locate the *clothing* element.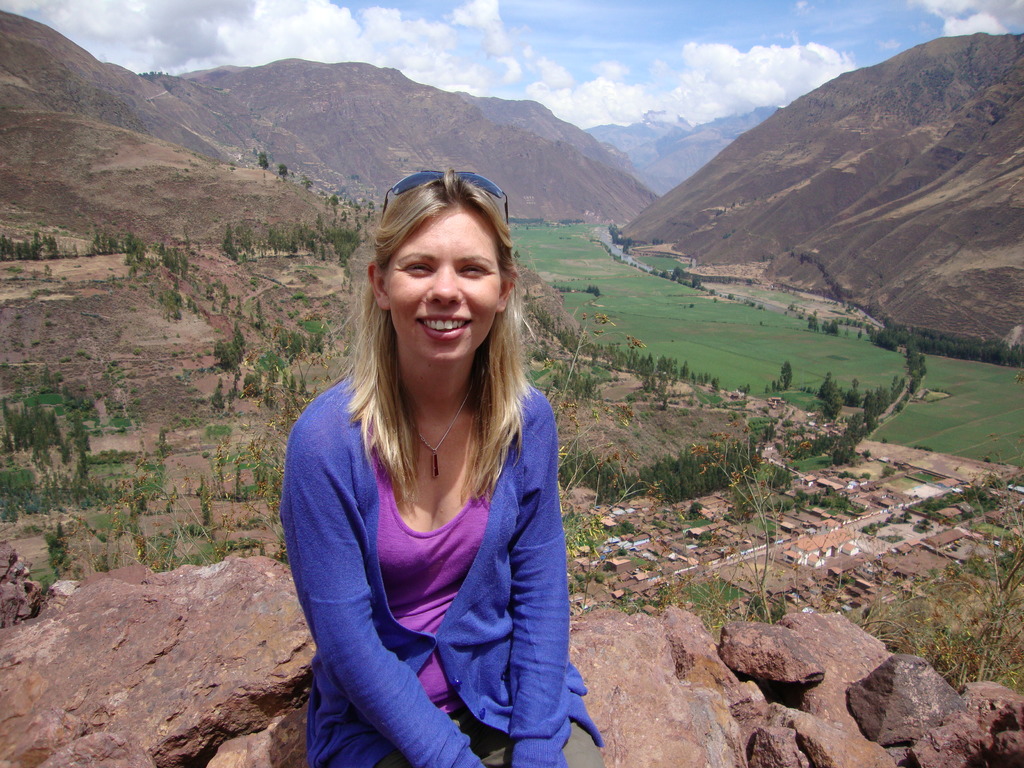
Element bbox: <box>285,335,584,740</box>.
